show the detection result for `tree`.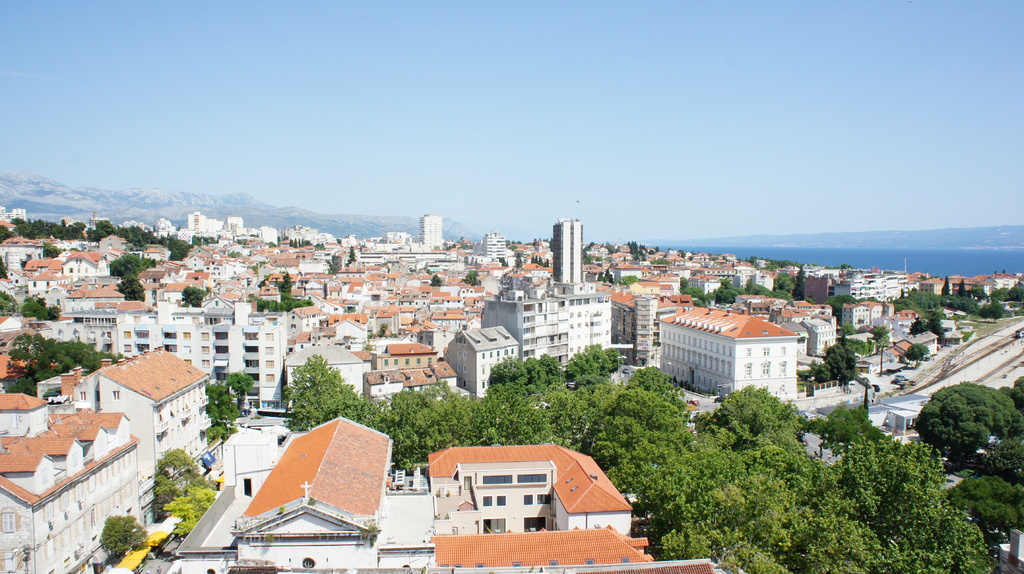
775 275 796 294.
